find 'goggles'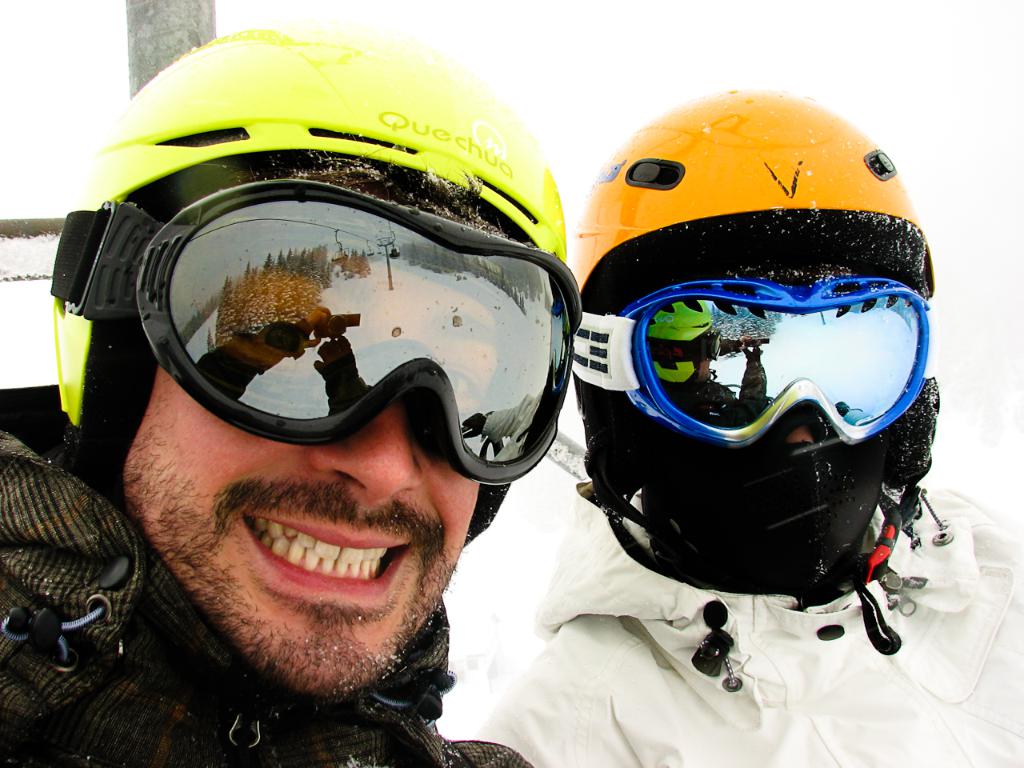
[583, 246, 910, 446]
